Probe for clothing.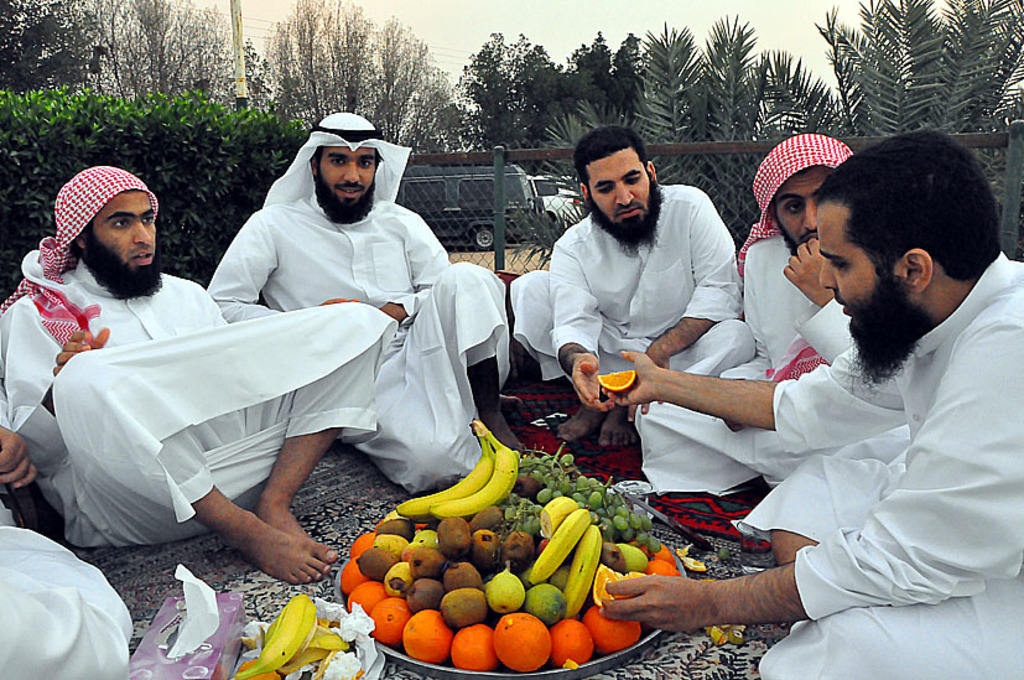
Probe result: x1=209 y1=111 x2=529 y2=525.
